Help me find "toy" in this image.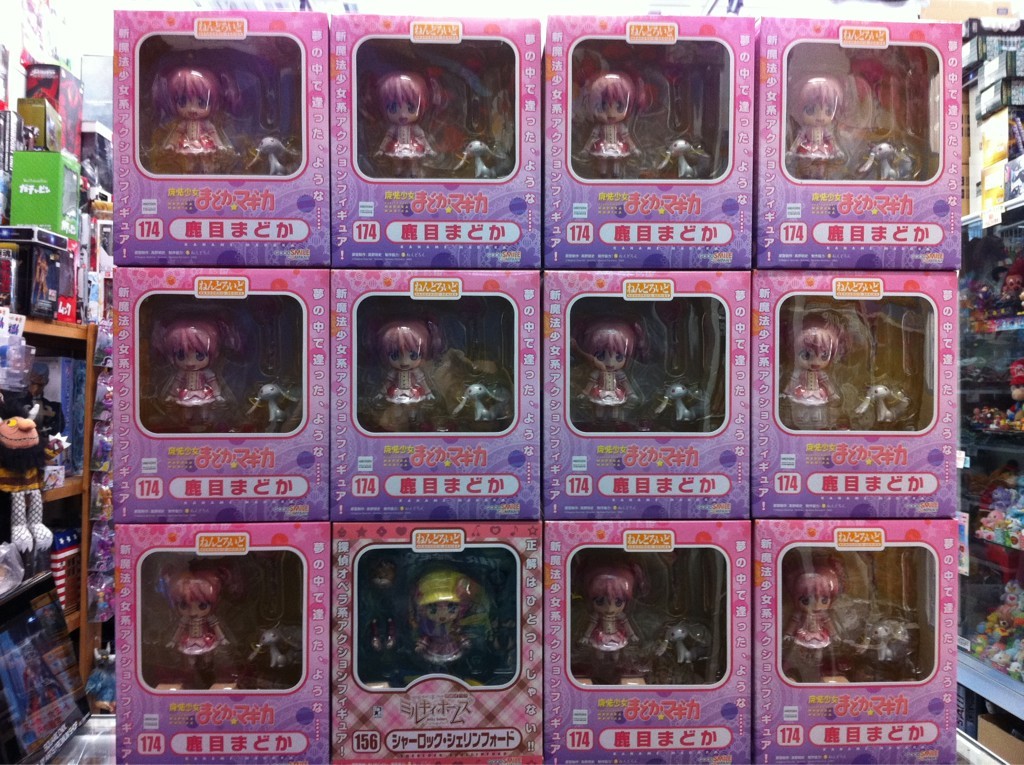
Found it: left=243, top=134, right=301, bottom=179.
